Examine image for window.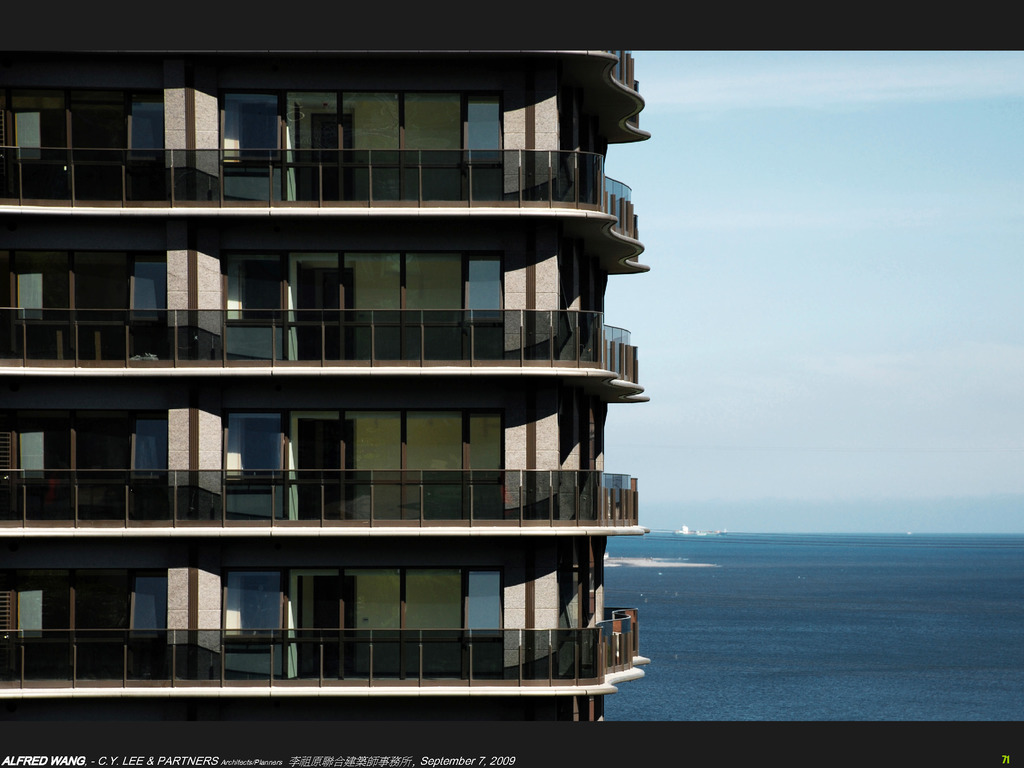
Examination result: (130,262,171,321).
